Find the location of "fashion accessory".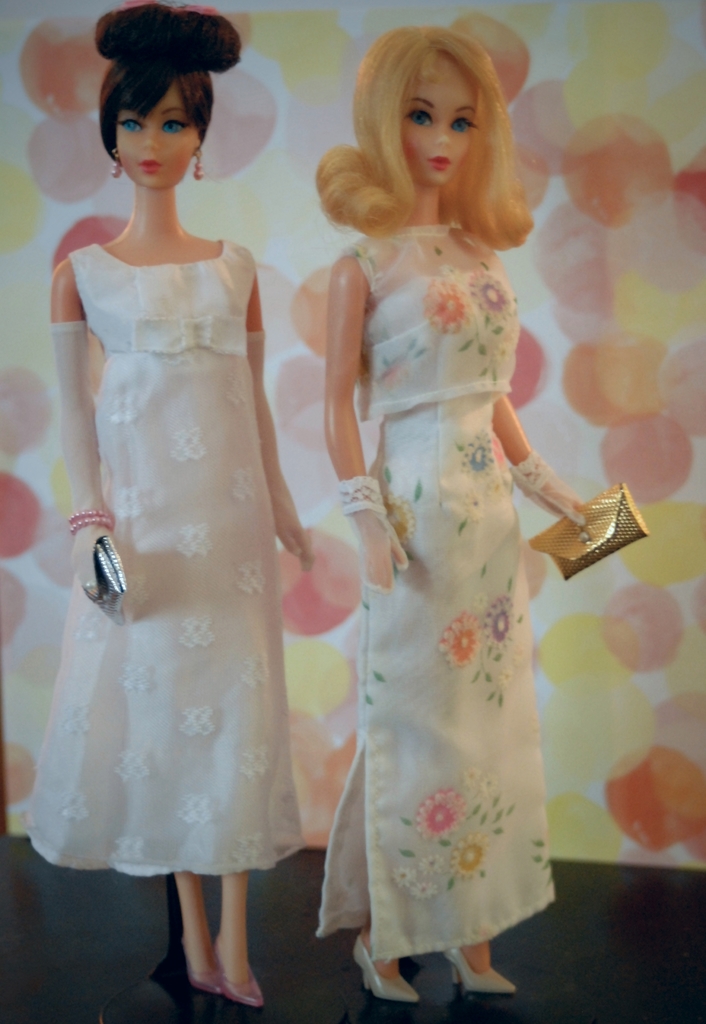
Location: bbox=(509, 447, 600, 529).
